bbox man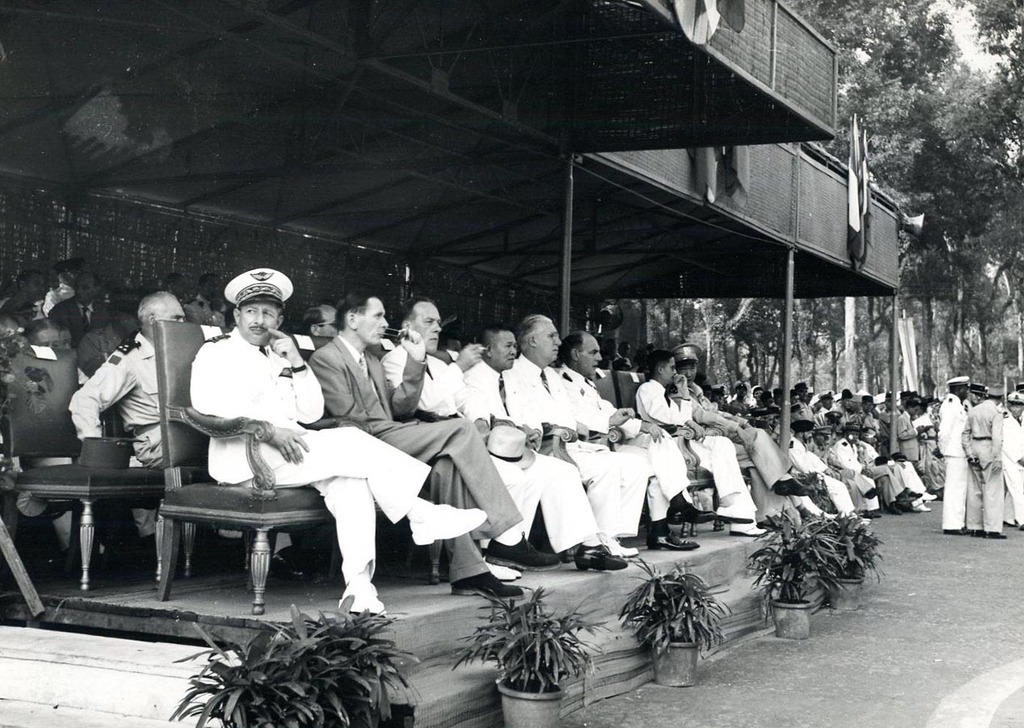
pyautogui.locateOnScreen(65, 290, 187, 546)
